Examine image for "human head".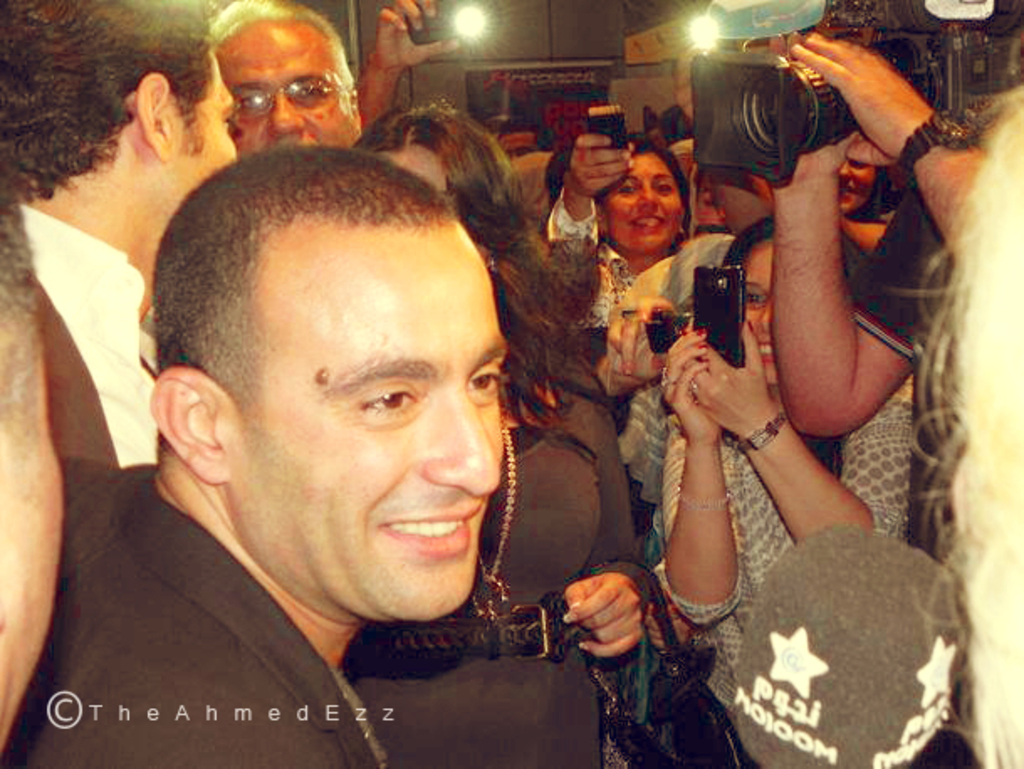
Examination result: (left=718, top=222, right=858, bottom=384).
